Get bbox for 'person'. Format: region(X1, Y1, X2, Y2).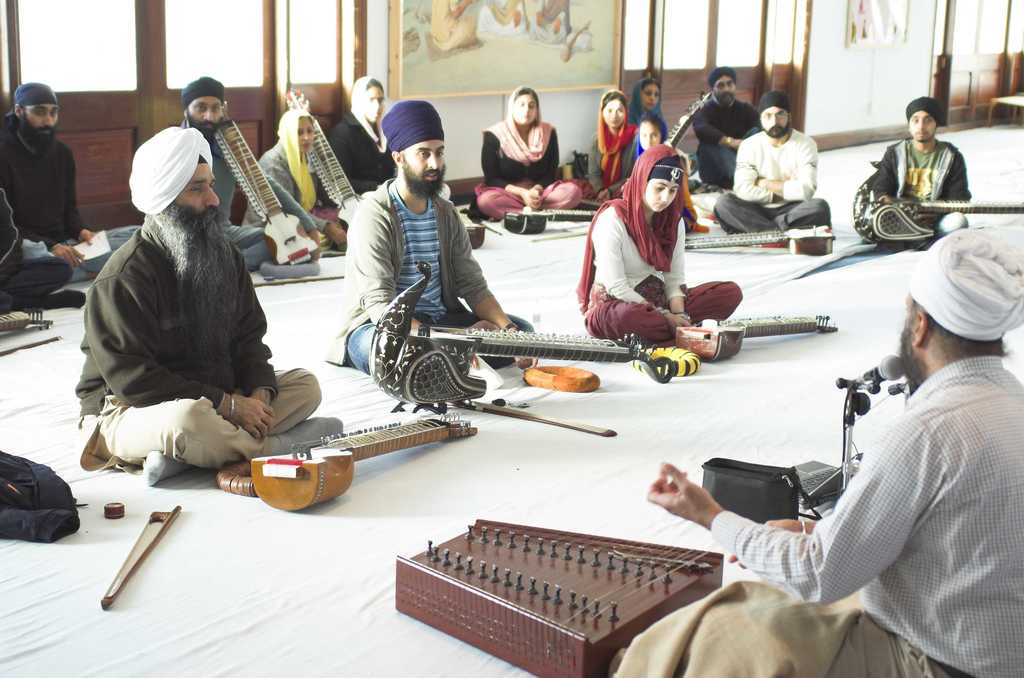
region(427, 0, 479, 56).
